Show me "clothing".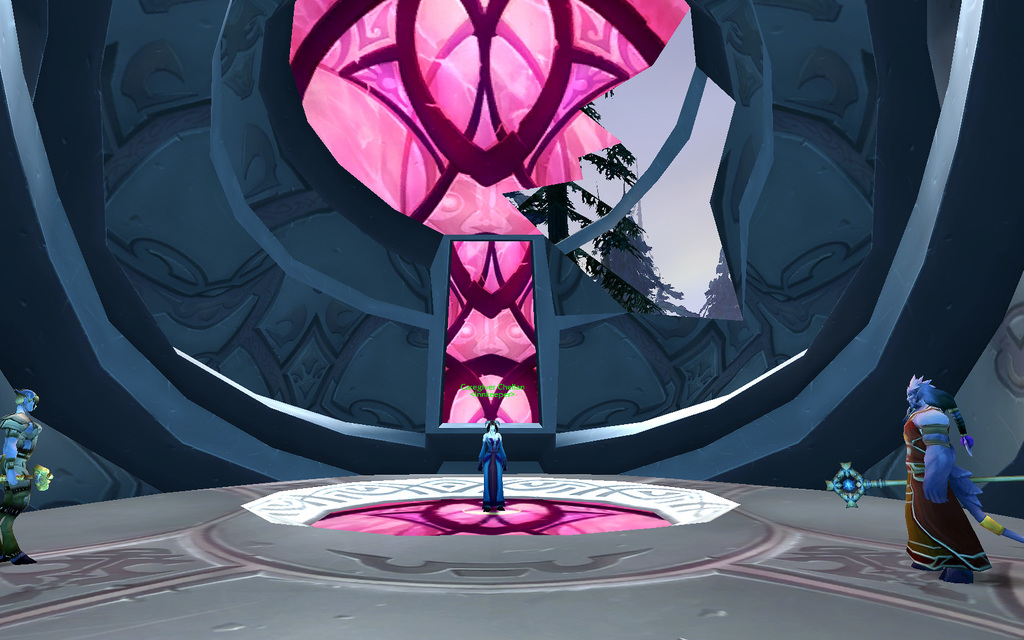
"clothing" is here: (479, 431, 506, 507).
